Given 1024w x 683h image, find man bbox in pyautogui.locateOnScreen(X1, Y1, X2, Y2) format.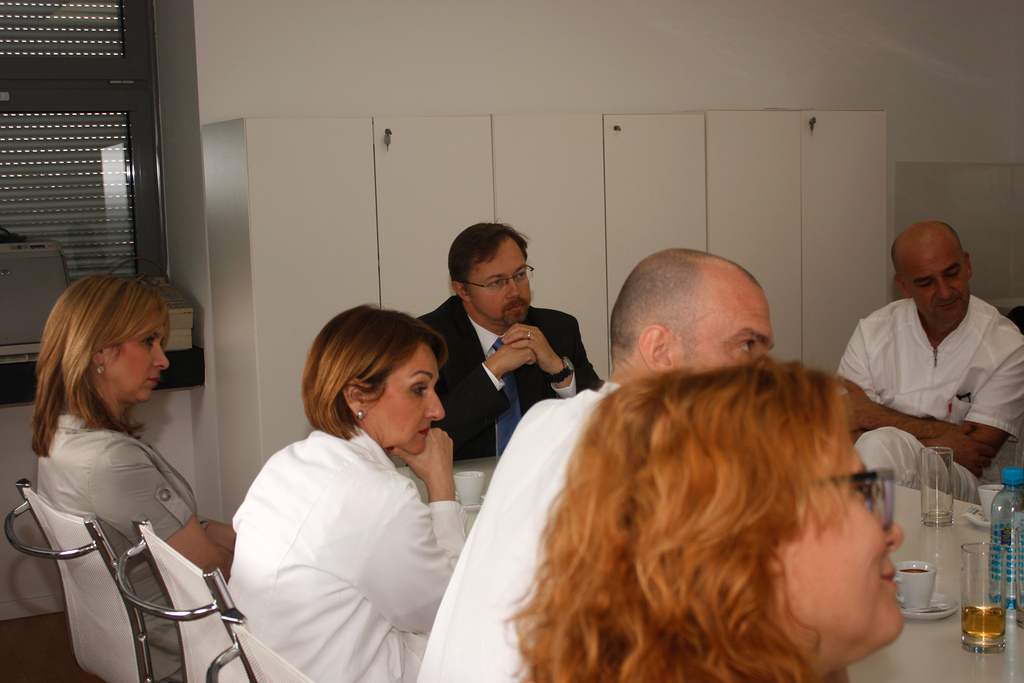
pyautogui.locateOnScreen(410, 223, 591, 473).
